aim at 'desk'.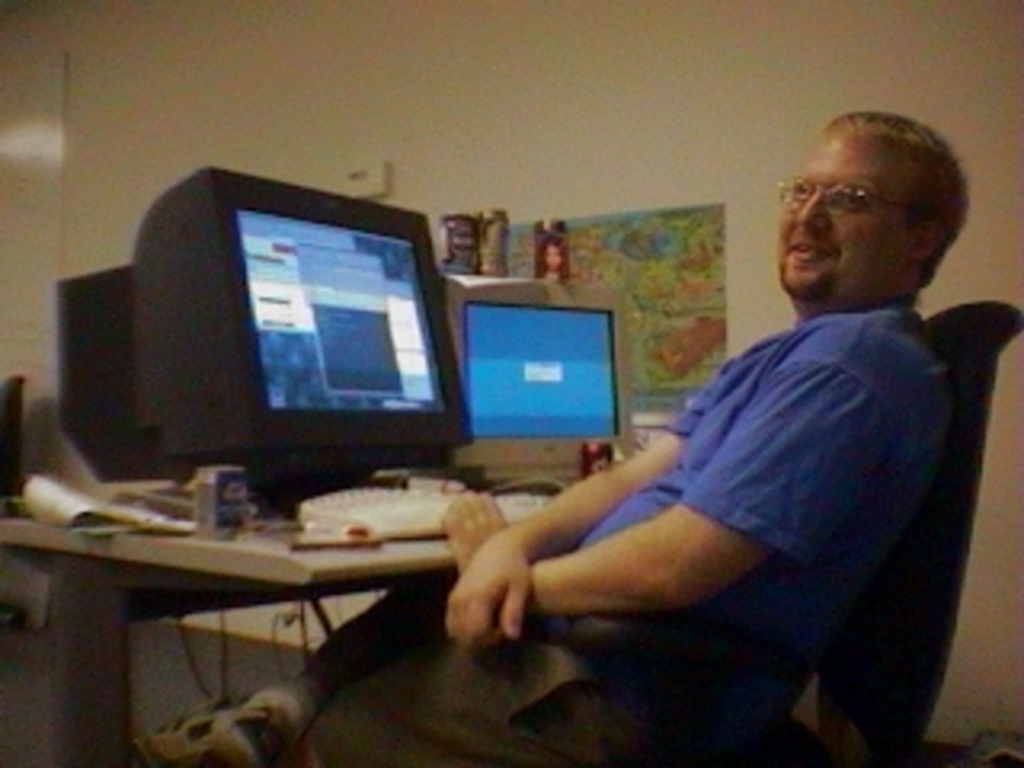
Aimed at bbox(51, 458, 618, 752).
